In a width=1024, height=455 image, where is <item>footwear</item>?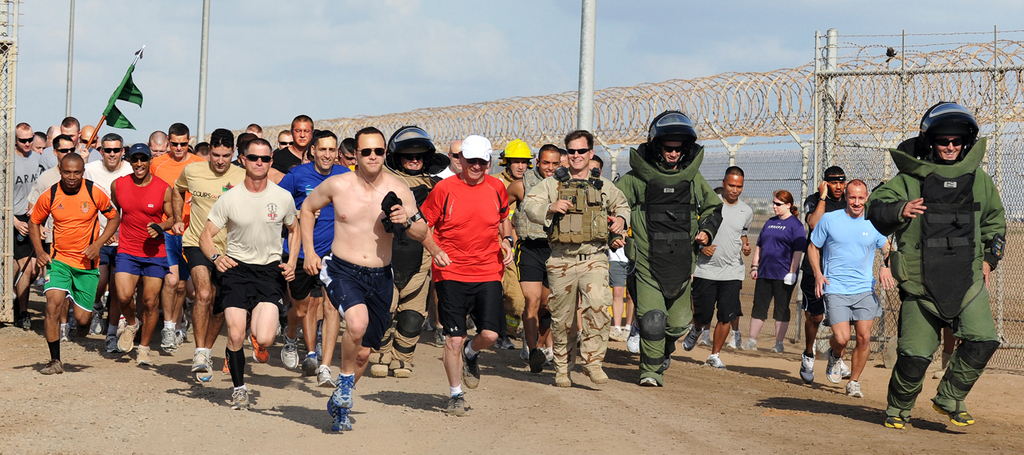
68:309:80:330.
